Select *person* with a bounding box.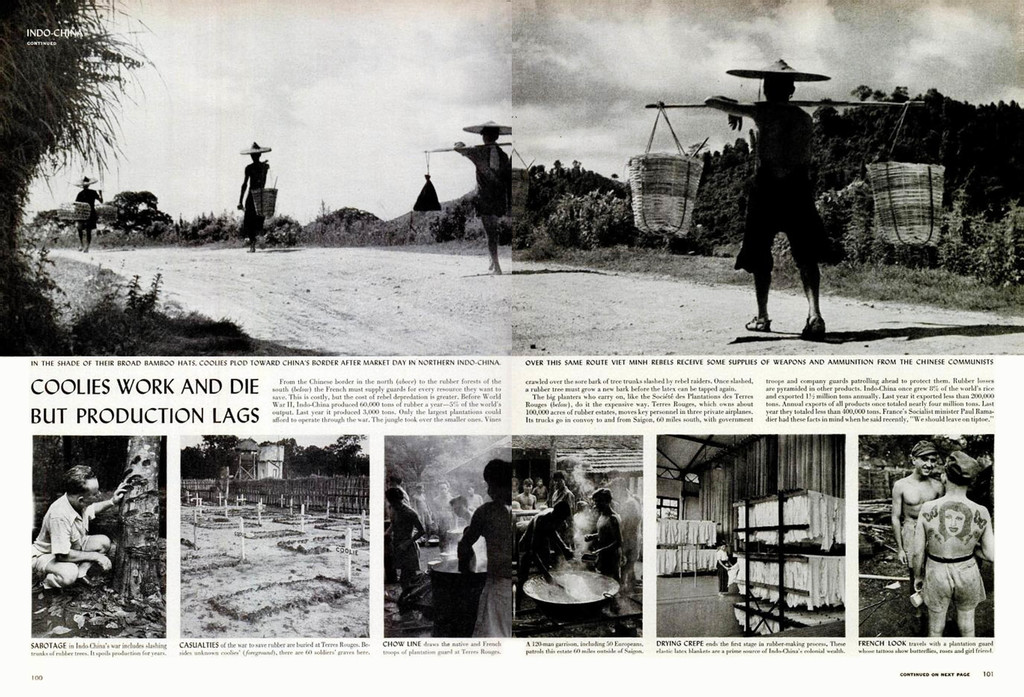
detection(890, 441, 947, 565).
